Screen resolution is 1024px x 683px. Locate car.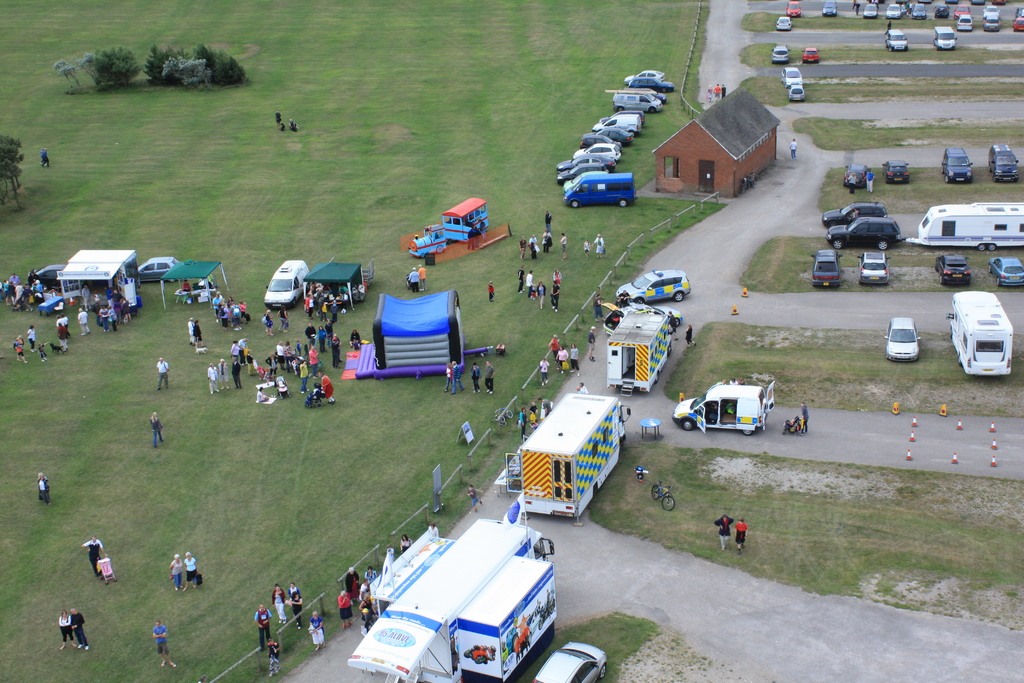
bbox(865, 5, 877, 20).
